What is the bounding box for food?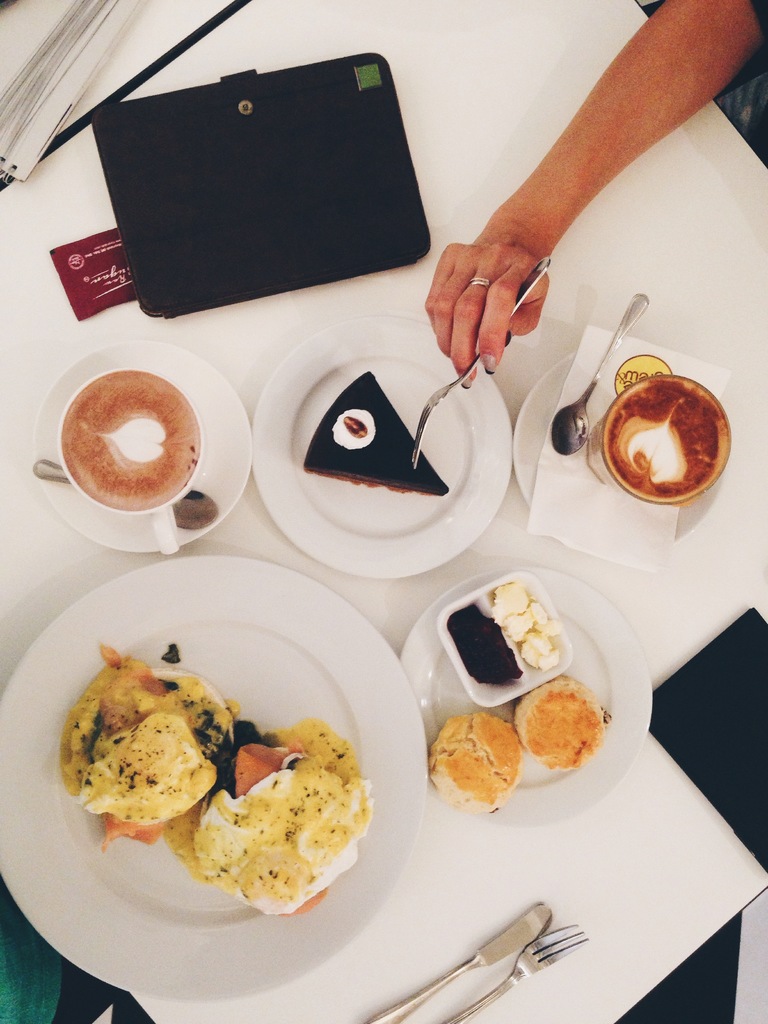
300 369 449 498.
